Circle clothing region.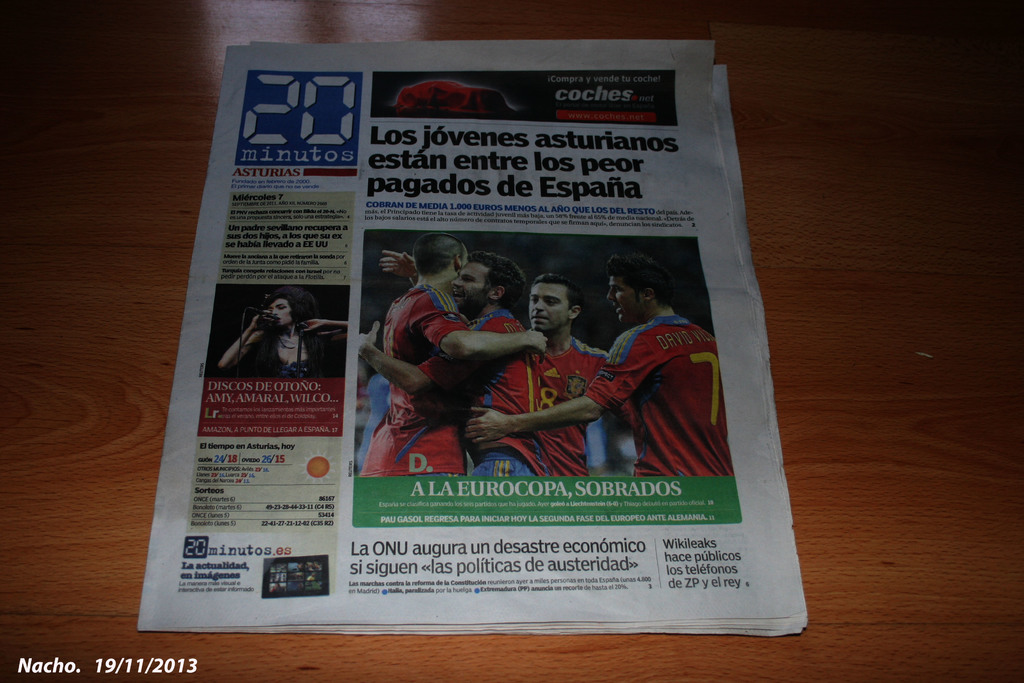
Region: 230,322,344,376.
